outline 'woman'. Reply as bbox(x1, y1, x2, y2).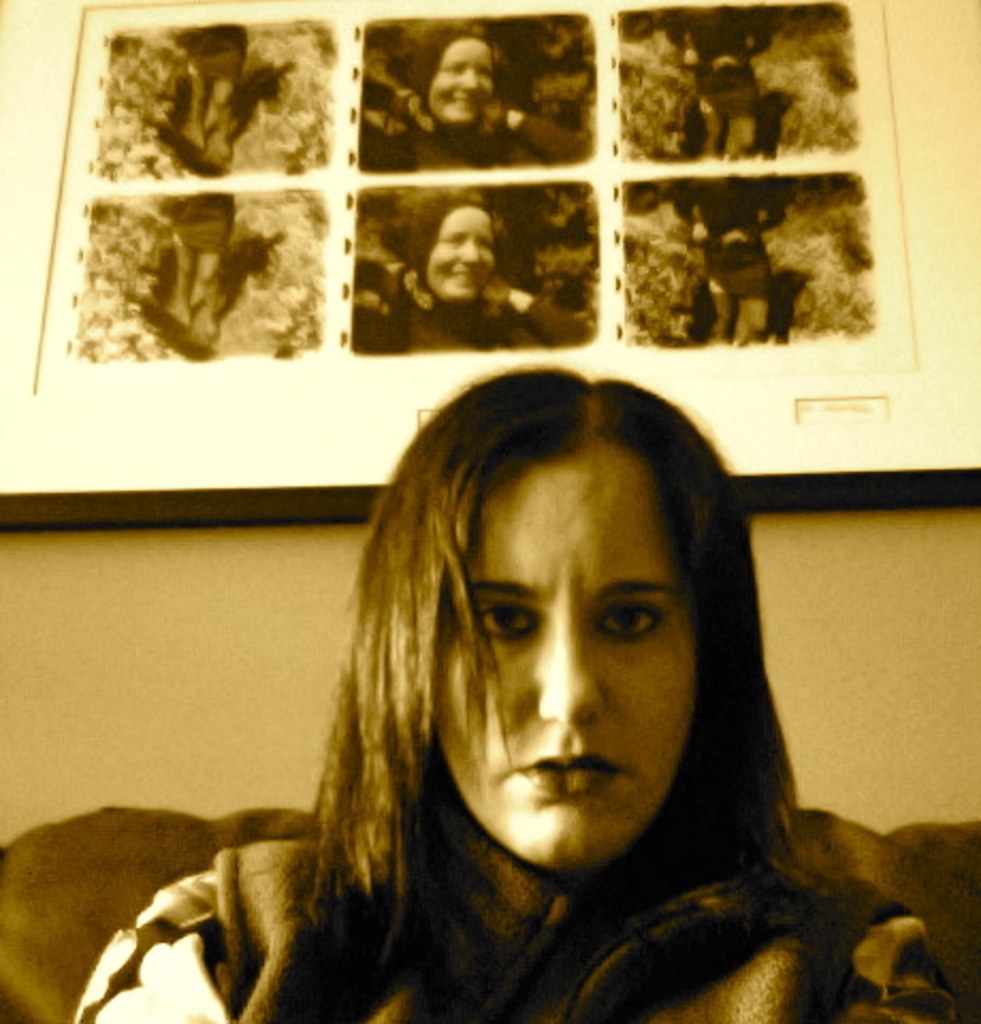
bbox(360, 23, 599, 175).
